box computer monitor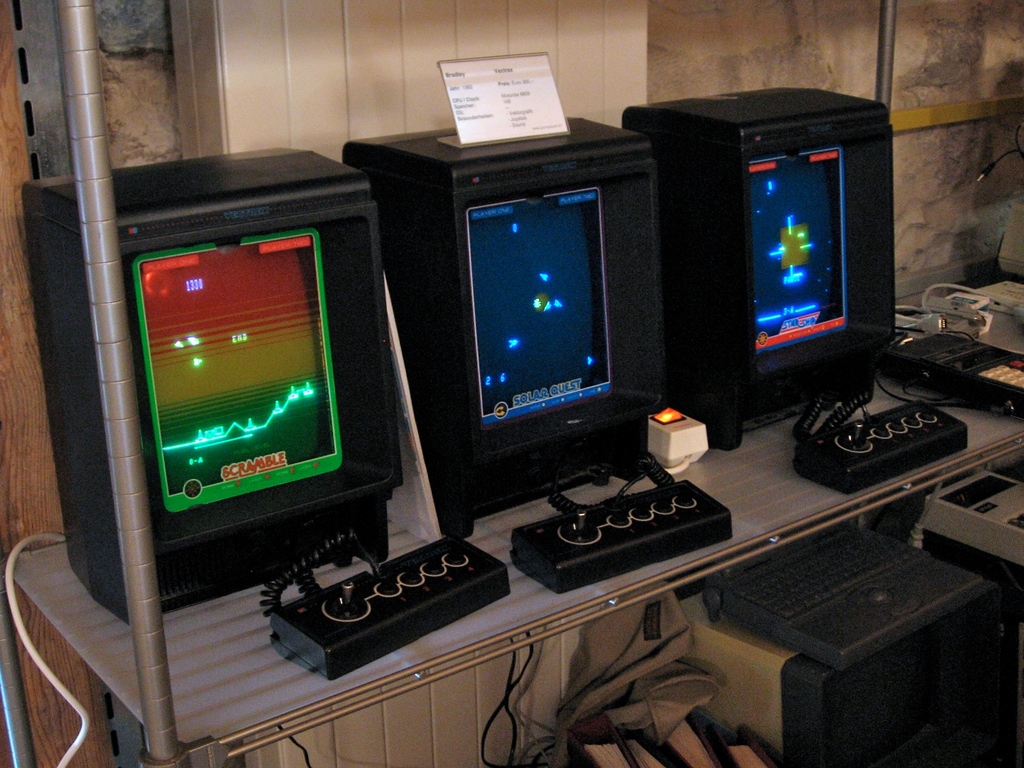
341:113:669:540
